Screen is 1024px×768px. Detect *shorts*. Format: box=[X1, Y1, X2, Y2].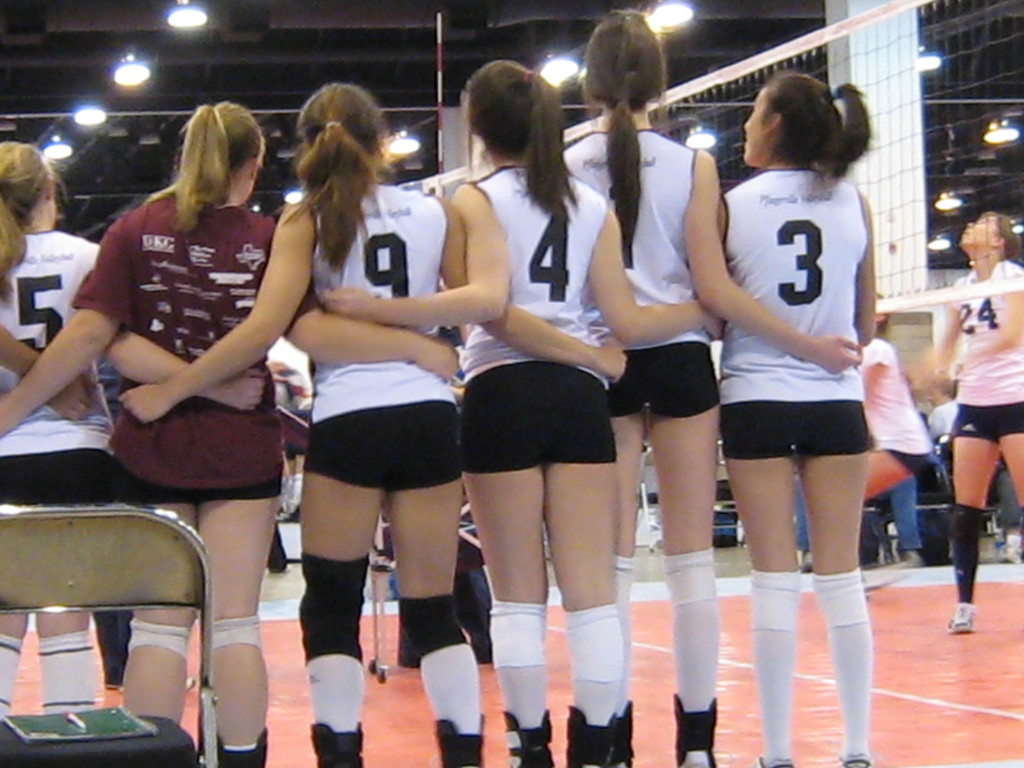
box=[605, 341, 723, 418].
